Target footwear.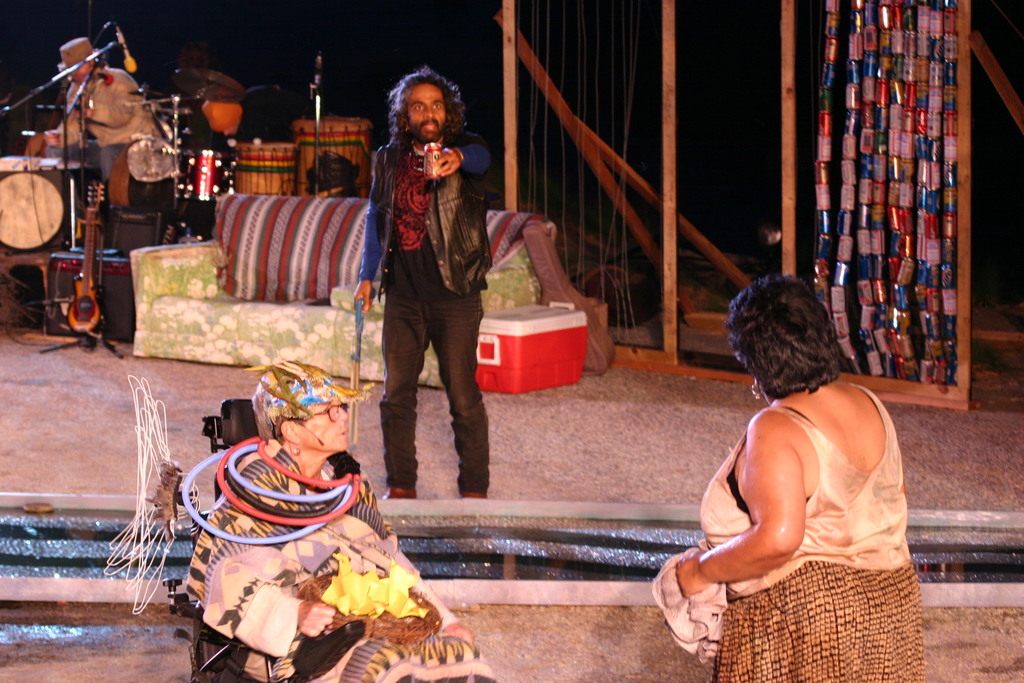
Target region: rect(462, 490, 489, 502).
